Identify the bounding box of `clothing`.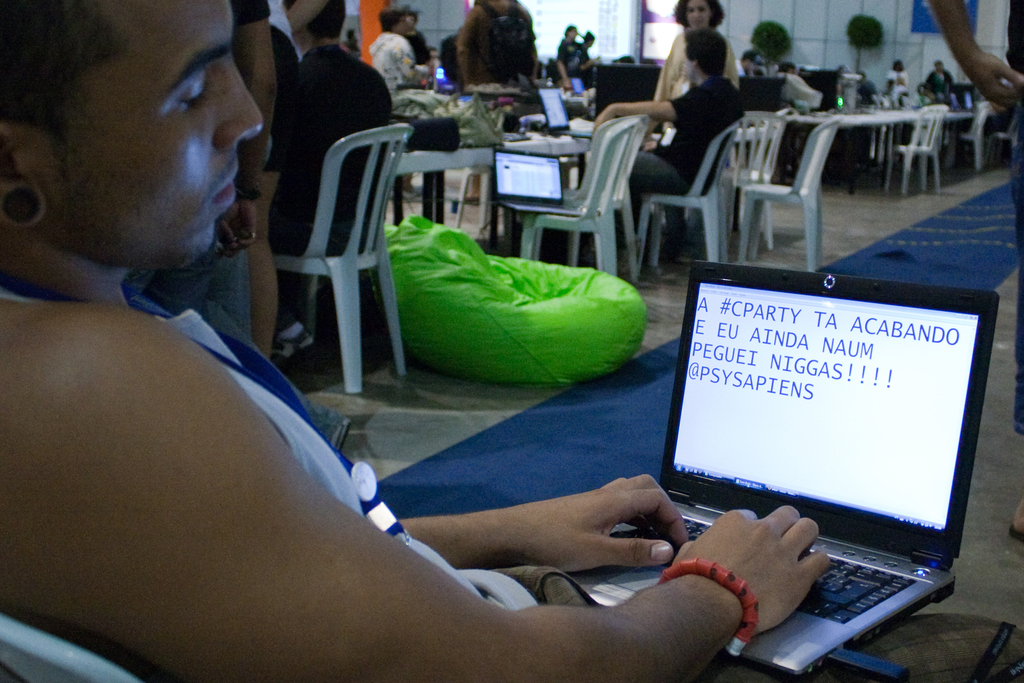
634 79 735 215.
